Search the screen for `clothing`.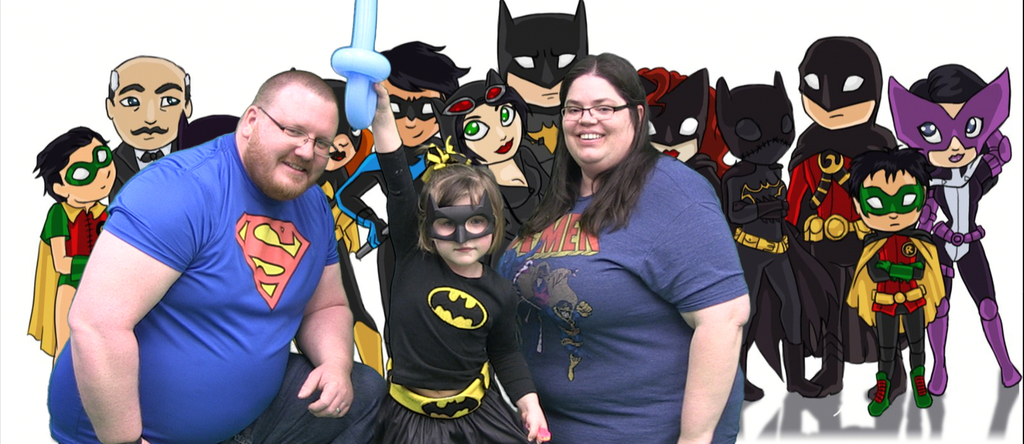
Found at box(45, 129, 397, 443).
